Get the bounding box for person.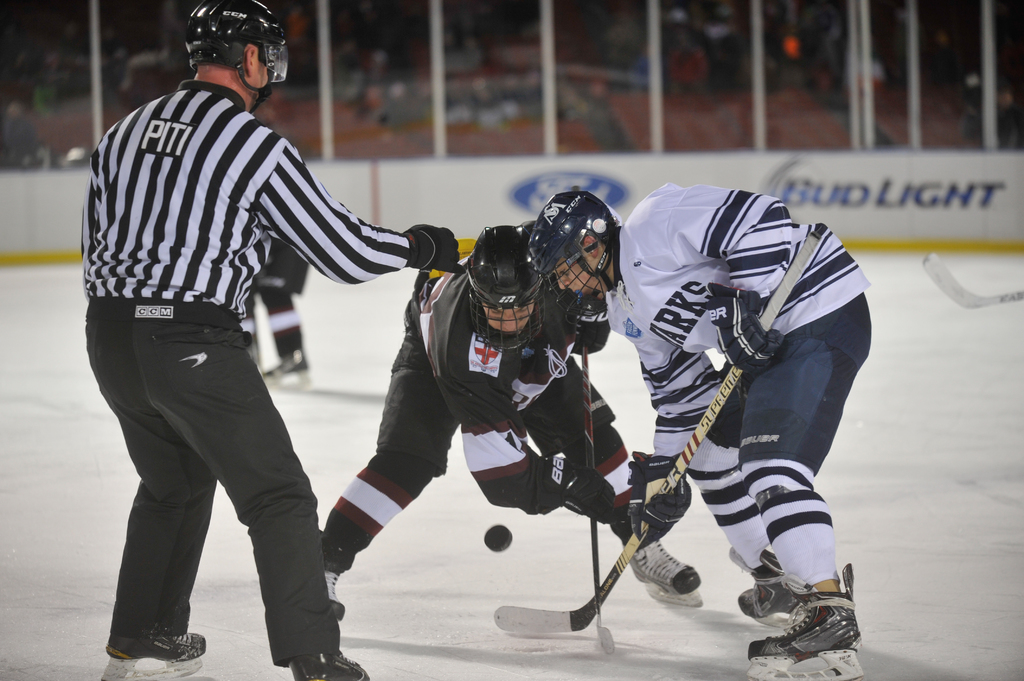
BBox(236, 232, 314, 386).
